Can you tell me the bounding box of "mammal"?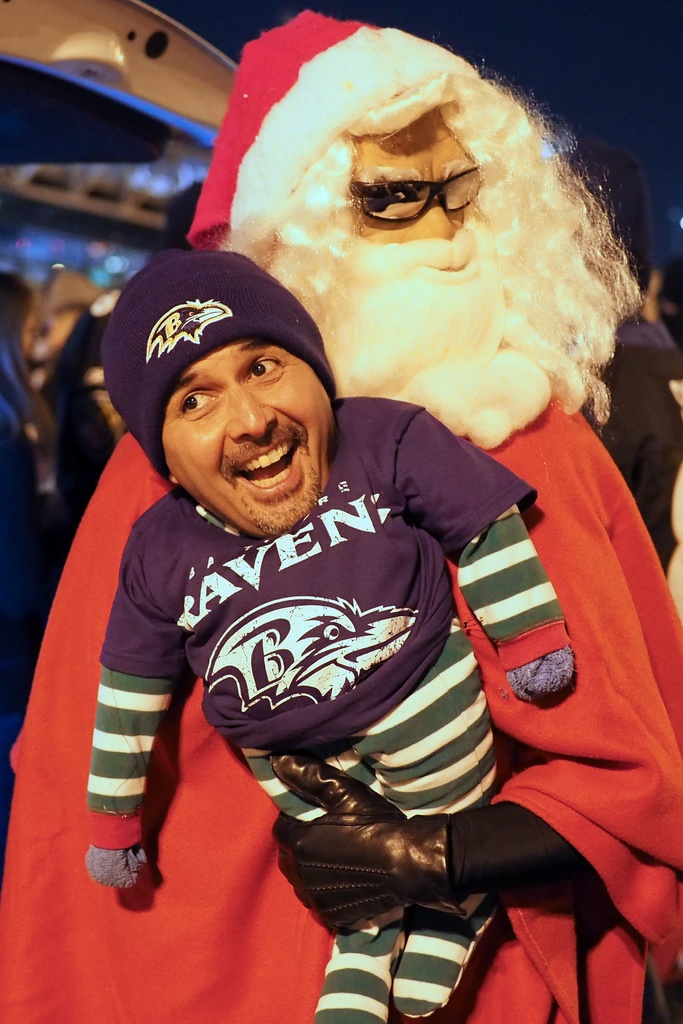
box(0, 11, 682, 1023).
